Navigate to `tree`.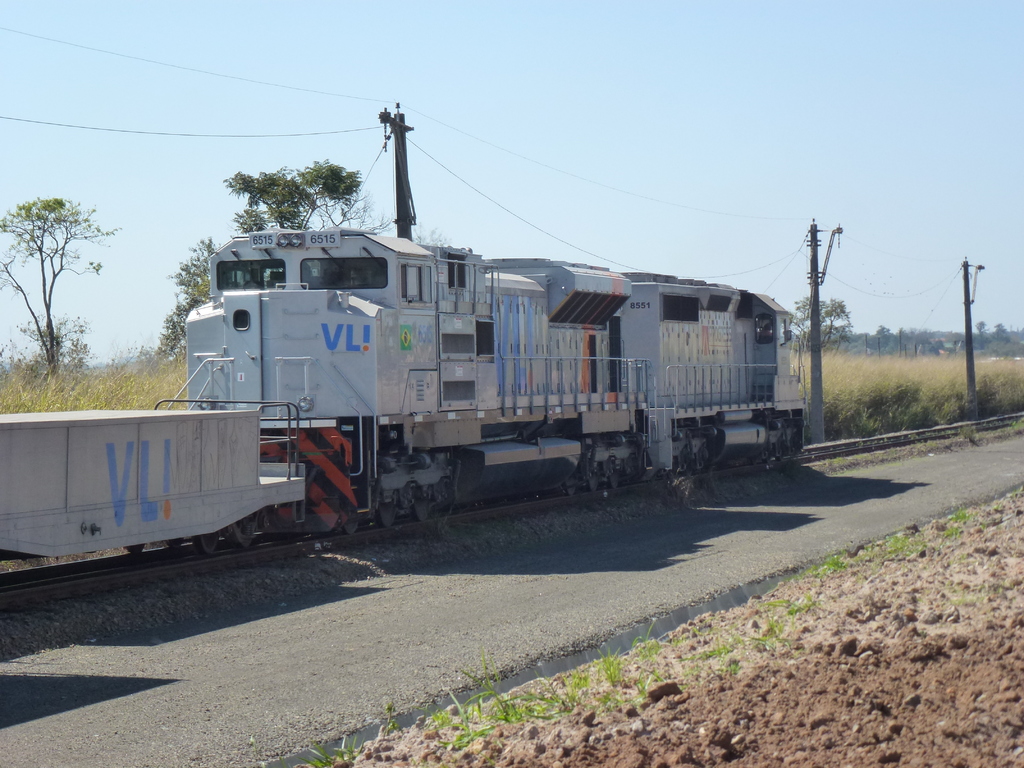
Navigation target: 991/321/1010/347.
